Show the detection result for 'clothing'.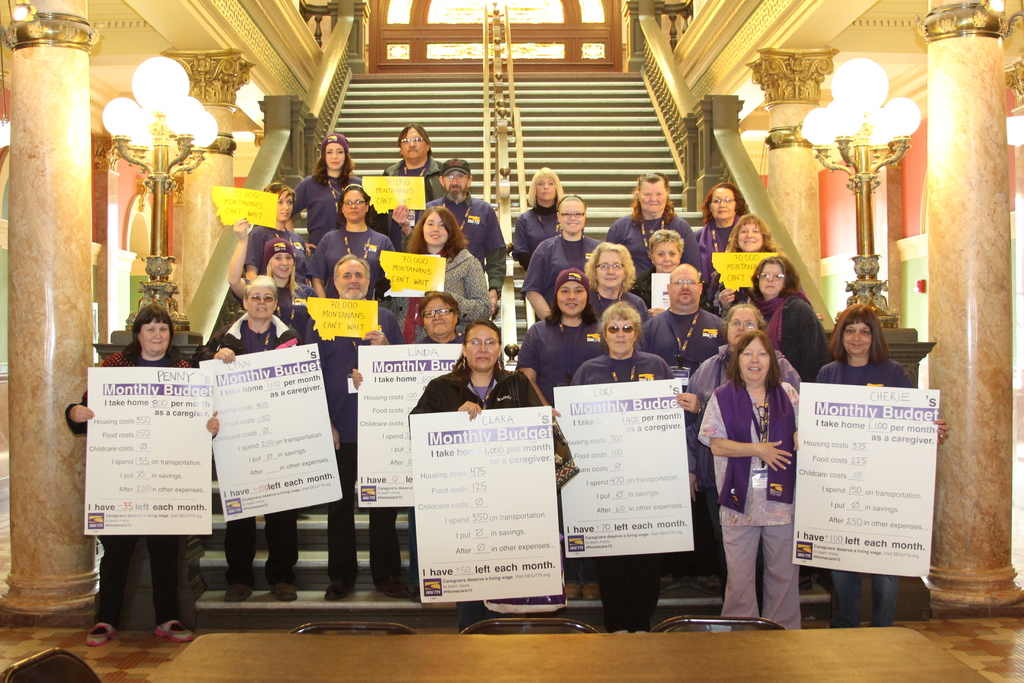
741 283 817 373.
